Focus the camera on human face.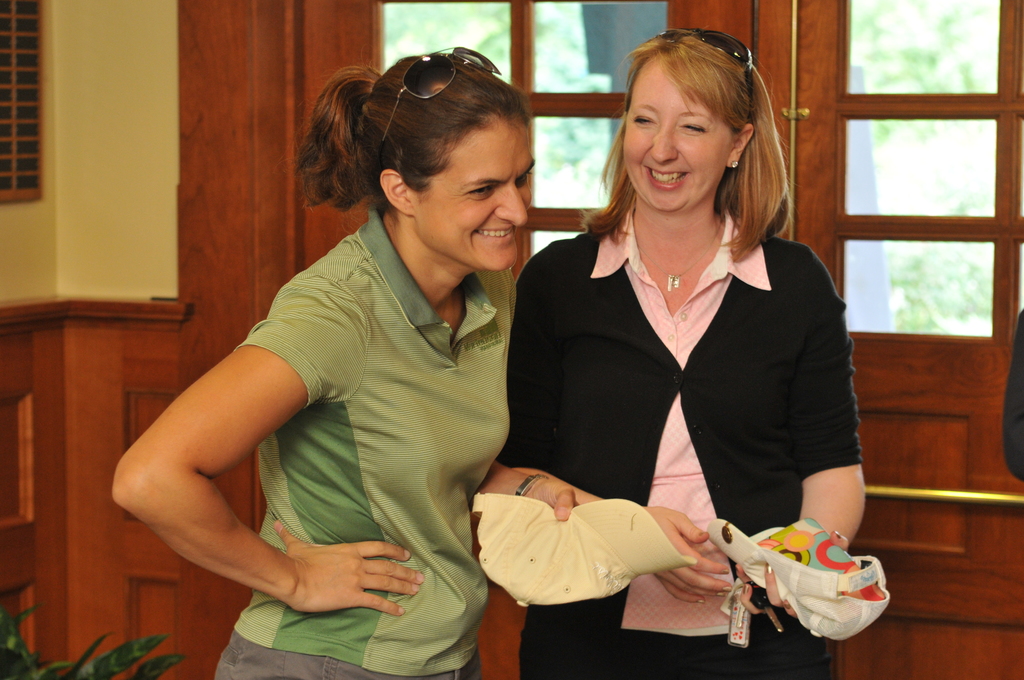
Focus region: (left=624, top=65, right=733, bottom=211).
